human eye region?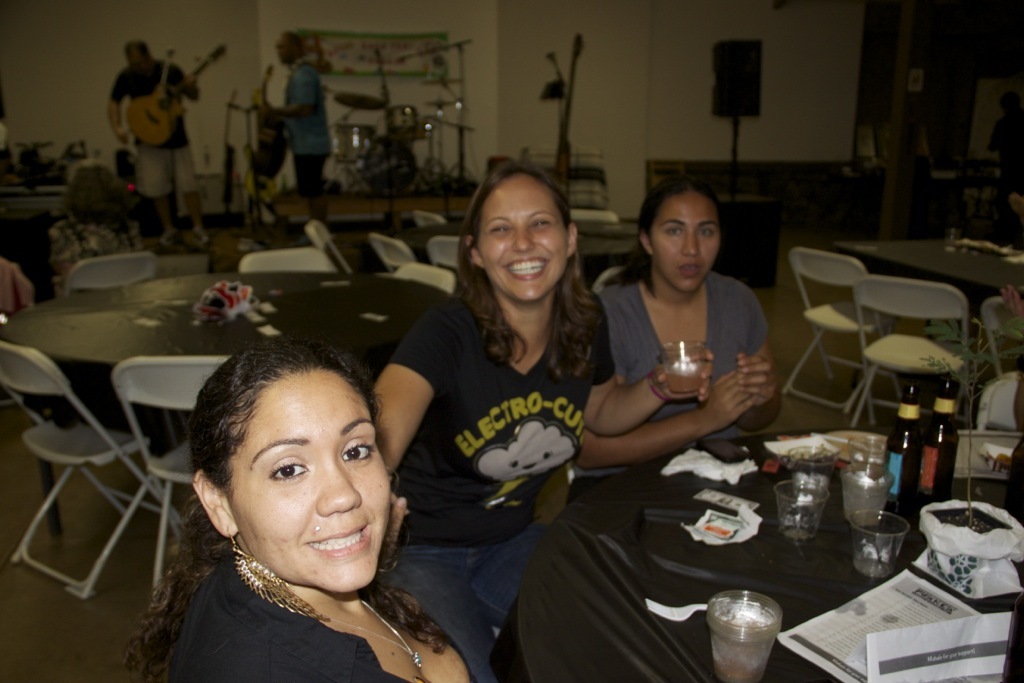
<box>660,224,680,239</box>
